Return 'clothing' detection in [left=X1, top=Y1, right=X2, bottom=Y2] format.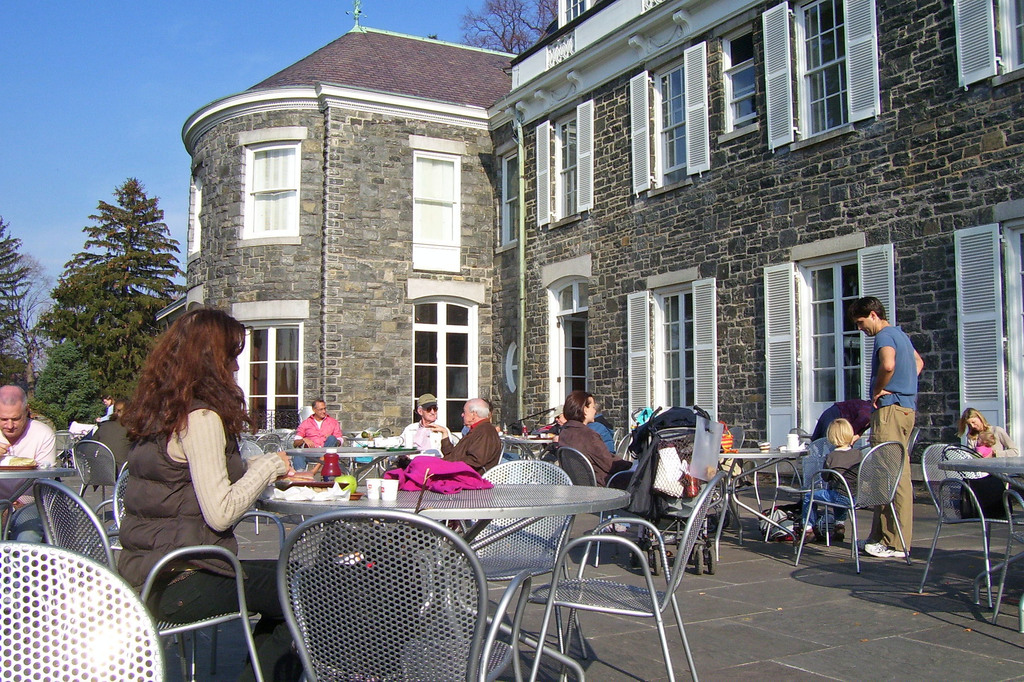
[left=587, top=412, right=619, bottom=451].
